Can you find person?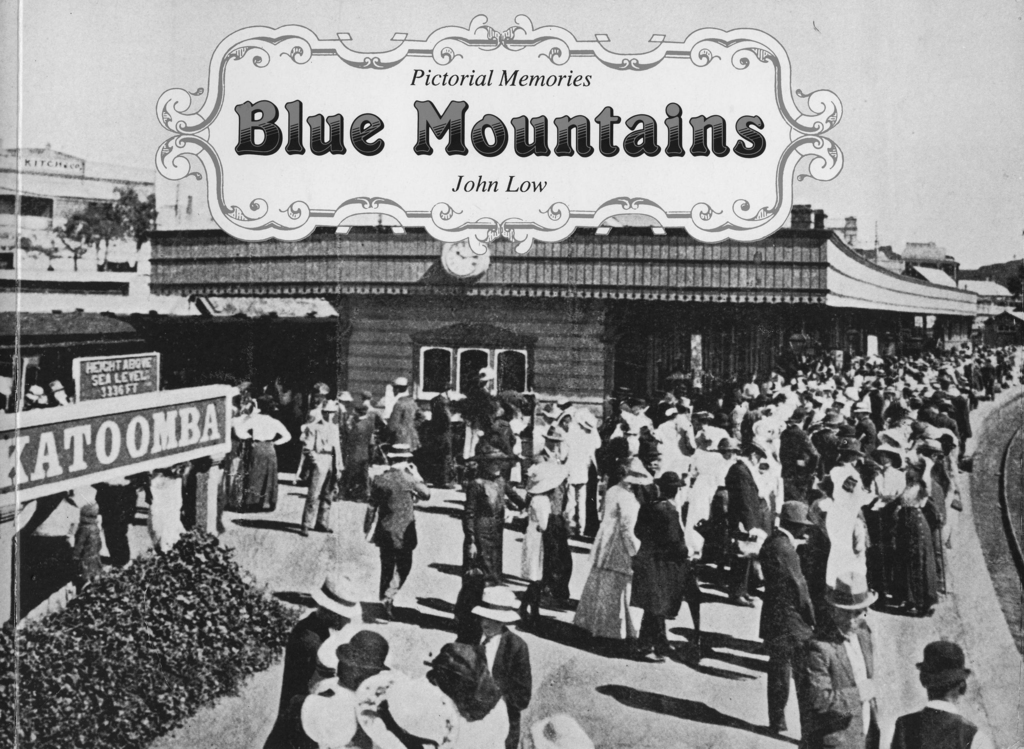
Yes, bounding box: select_region(456, 446, 525, 625).
